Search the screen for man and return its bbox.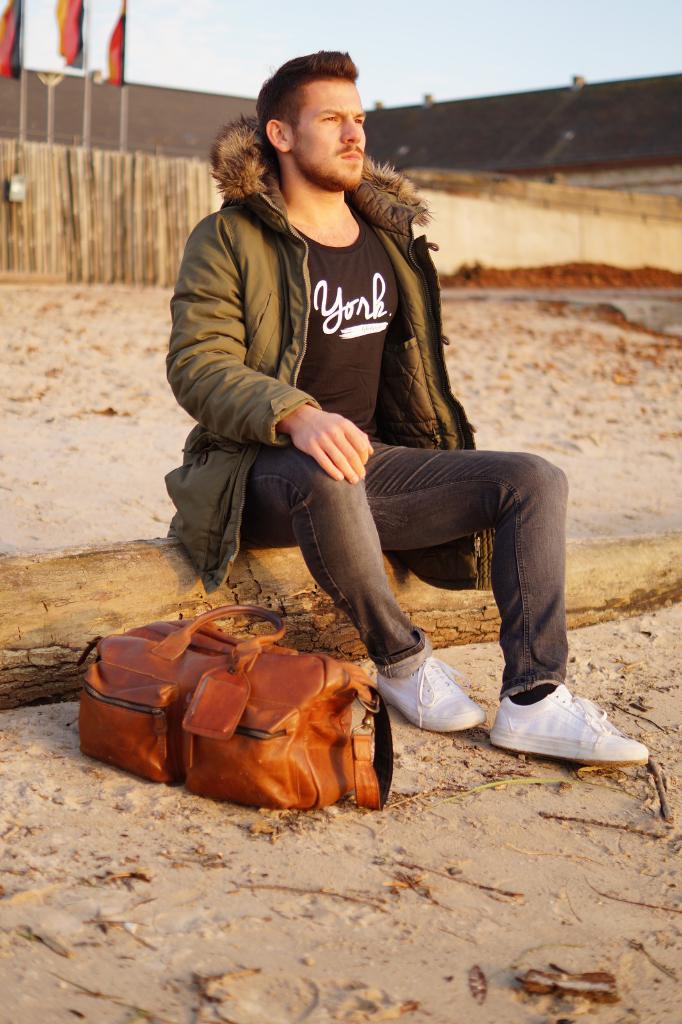
Found: Rect(158, 45, 649, 772).
